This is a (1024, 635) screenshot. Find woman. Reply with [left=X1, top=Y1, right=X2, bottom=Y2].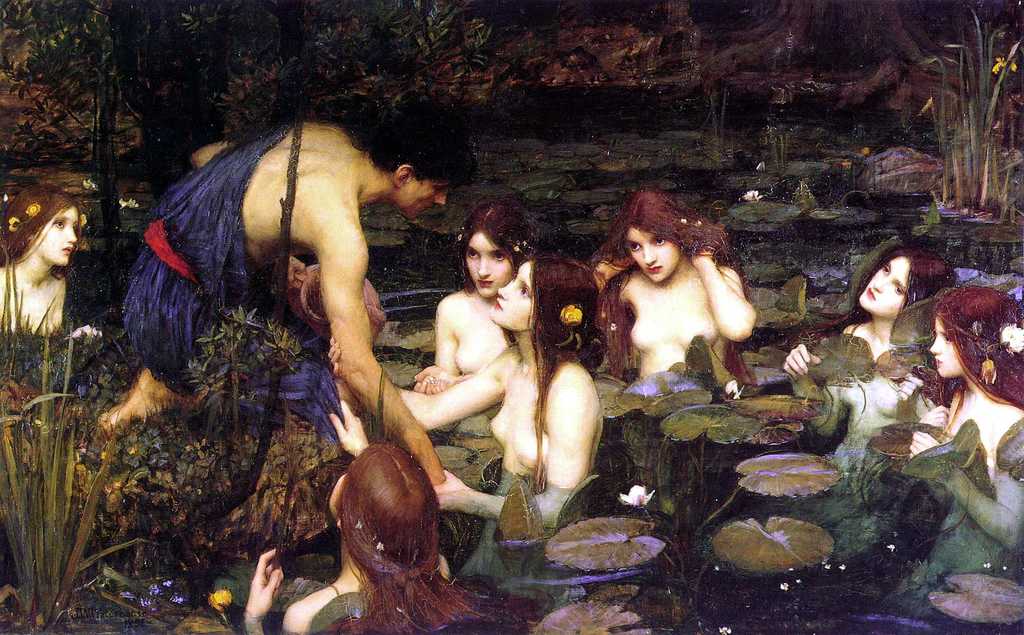
[left=604, top=193, right=764, bottom=380].
